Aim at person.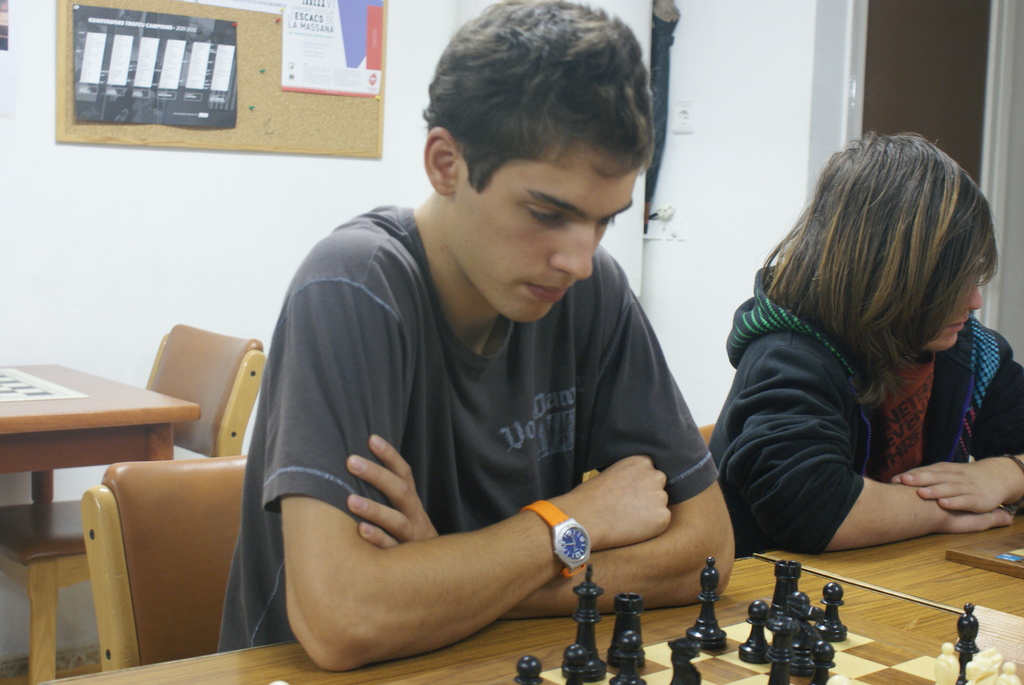
Aimed at <box>706,130,1023,556</box>.
